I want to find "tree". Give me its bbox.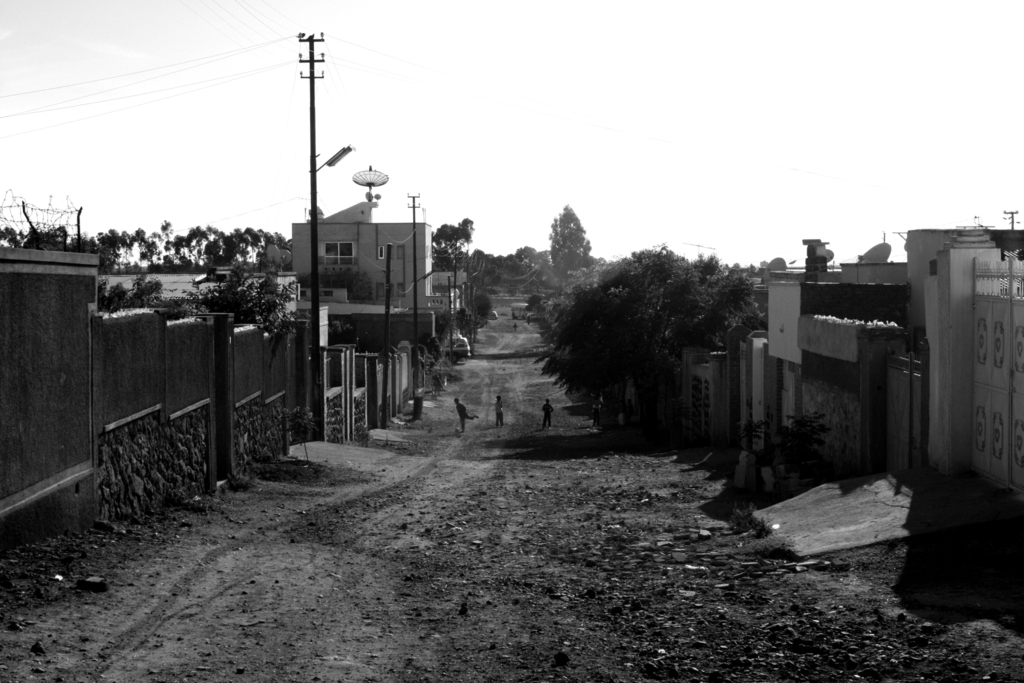
118:233:131:271.
